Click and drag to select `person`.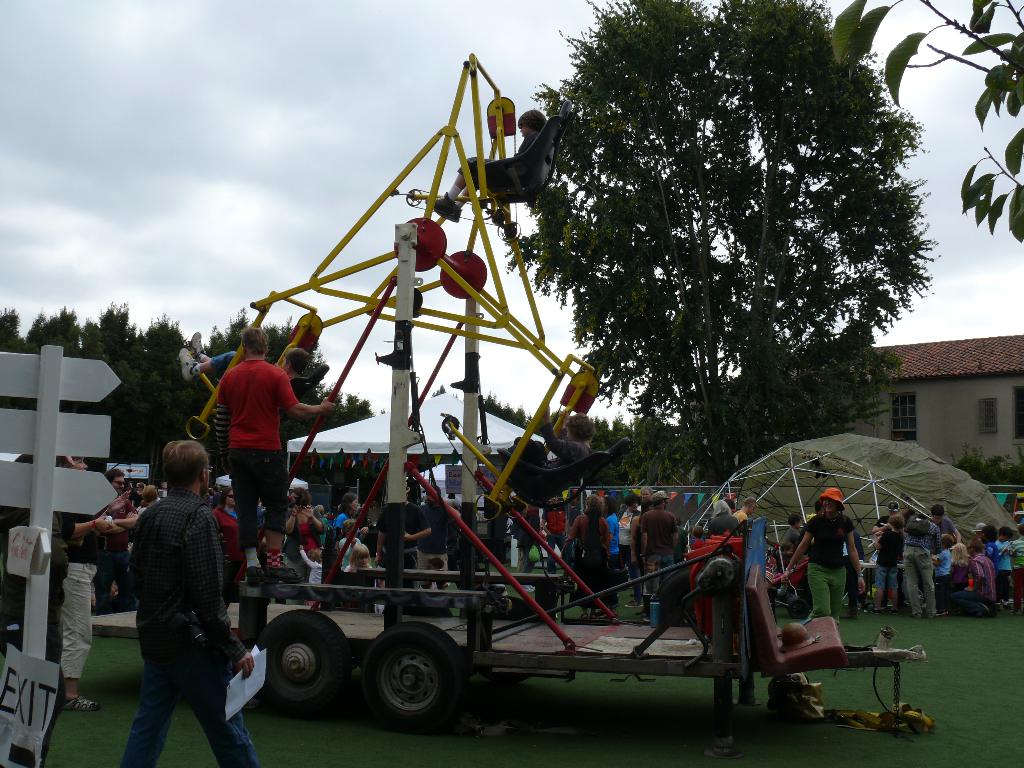
Selection: Rect(203, 323, 339, 549).
